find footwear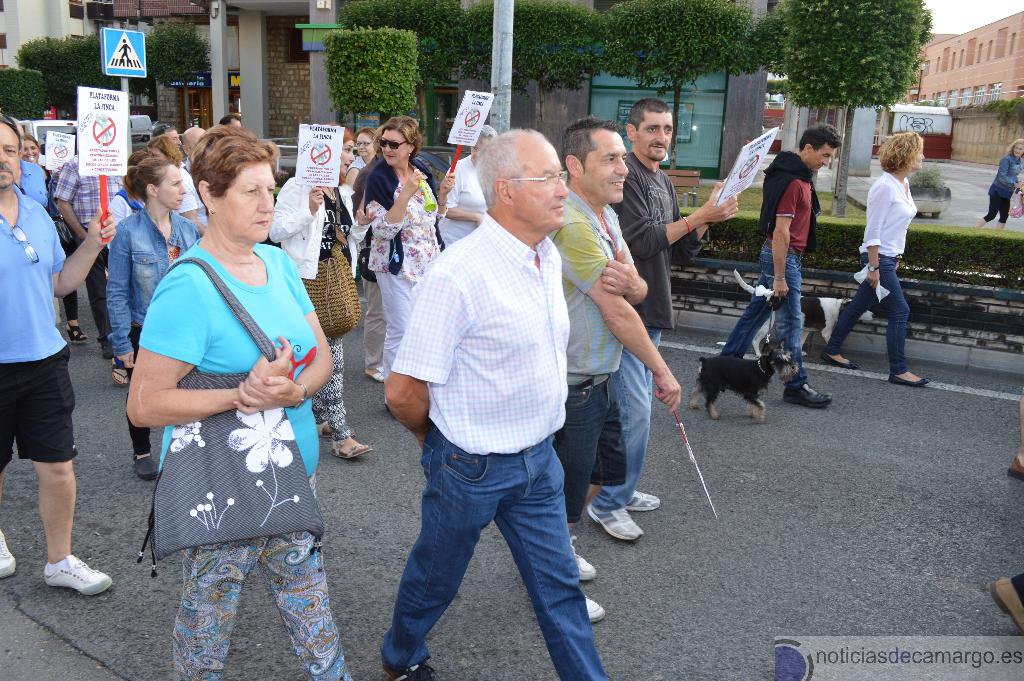
crop(584, 593, 610, 623)
